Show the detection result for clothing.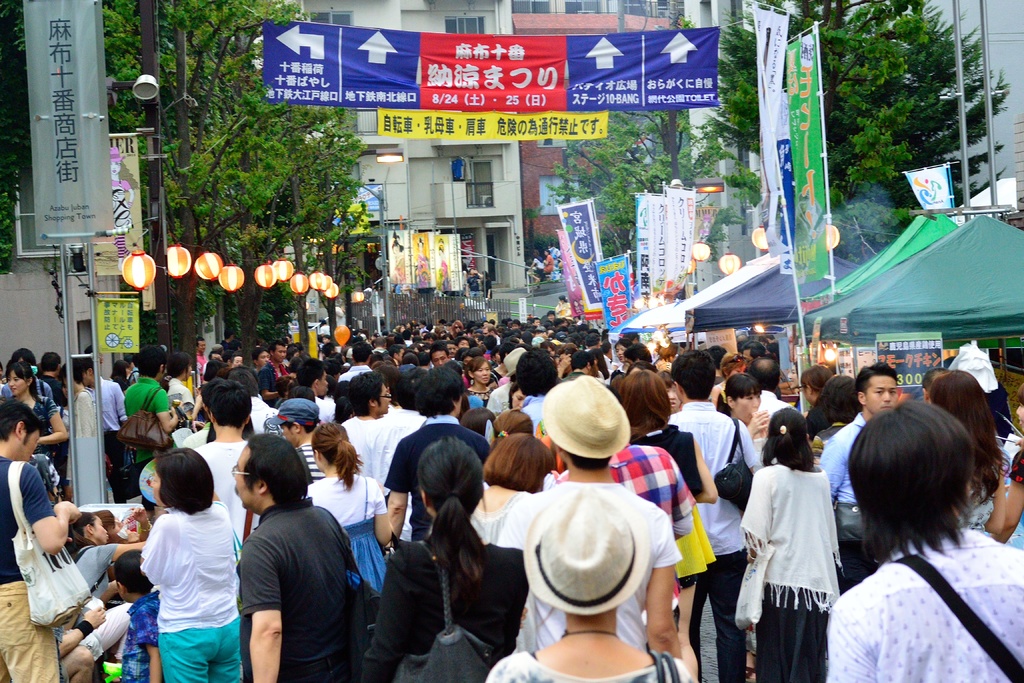
(833, 533, 1023, 682).
